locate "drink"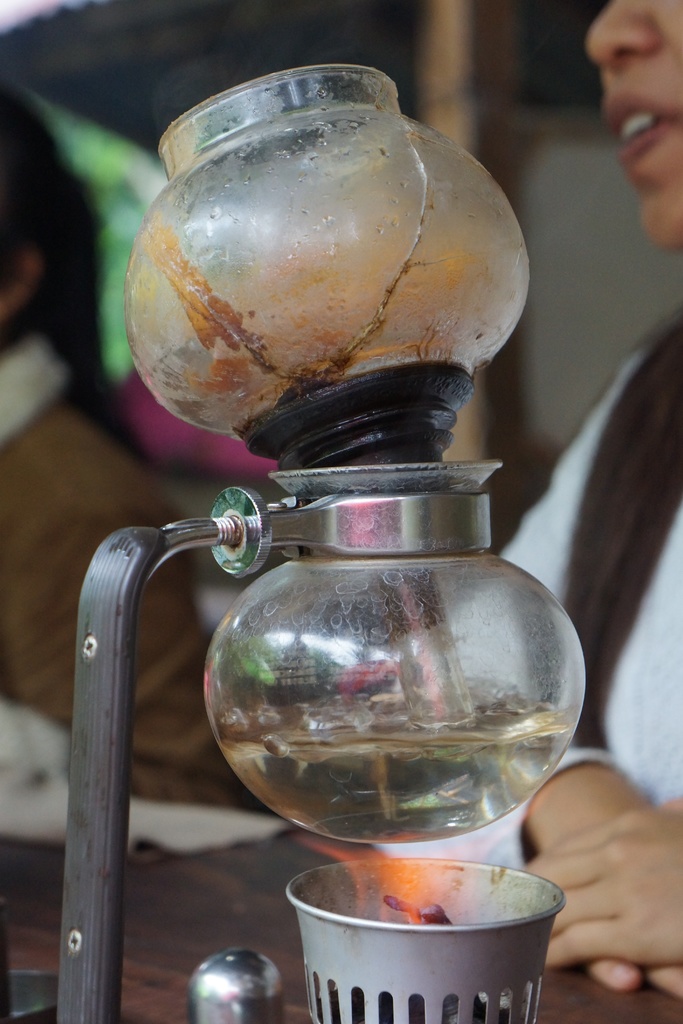
<region>210, 698, 581, 843</region>
